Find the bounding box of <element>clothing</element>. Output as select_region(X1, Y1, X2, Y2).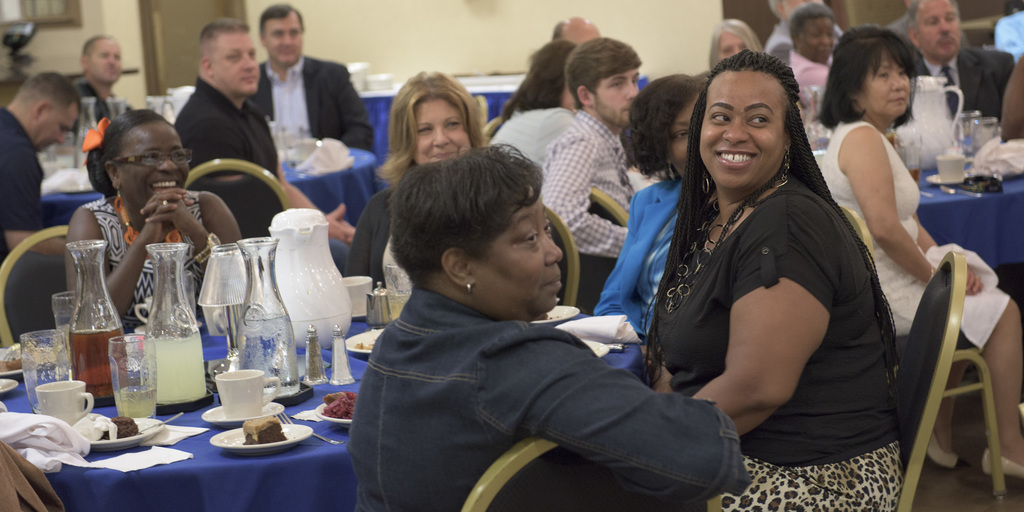
select_region(781, 42, 837, 109).
